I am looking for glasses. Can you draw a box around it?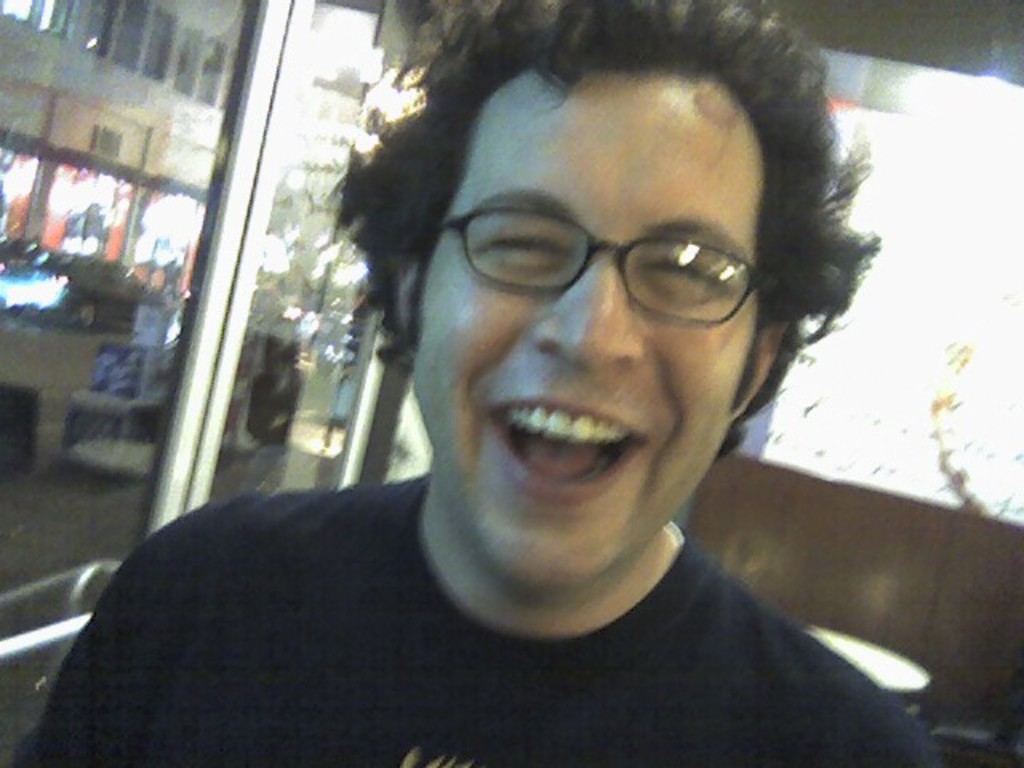
Sure, the bounding box is l=443, t=187, r=795, b=331.
